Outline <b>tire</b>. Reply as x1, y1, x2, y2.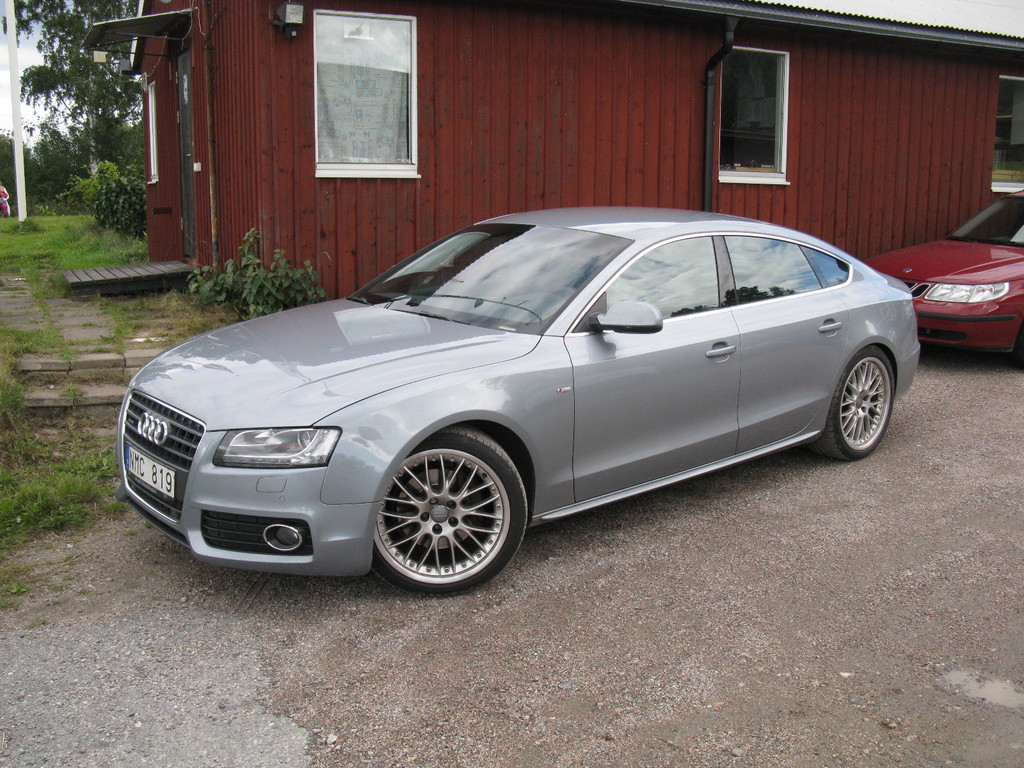
809, 349, 893, 459.
